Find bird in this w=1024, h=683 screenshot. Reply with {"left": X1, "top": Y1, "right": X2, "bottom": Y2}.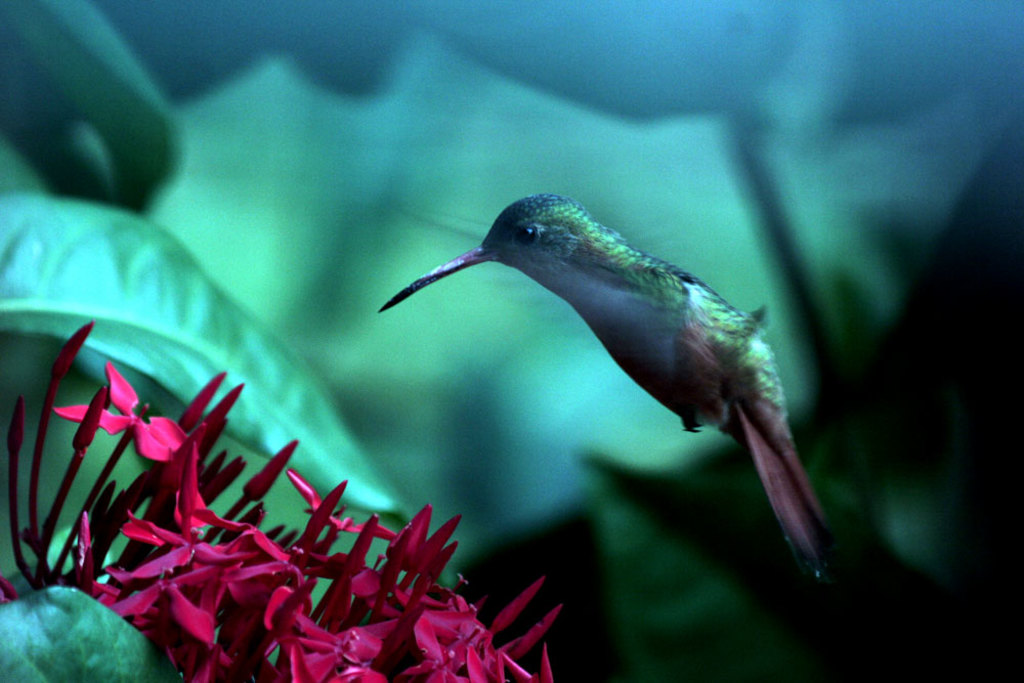
{"left": 381, "top": 188, "right": 847, "bottom": 569}.
